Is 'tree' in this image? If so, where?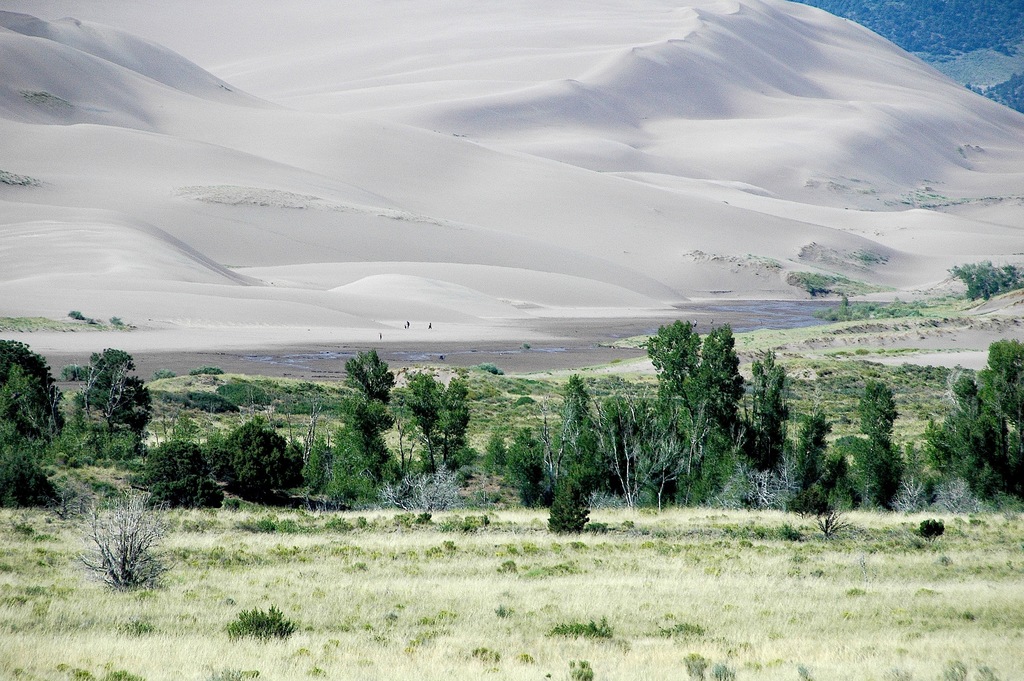
Yes, at bbox=(172, 415, 200, 446).
